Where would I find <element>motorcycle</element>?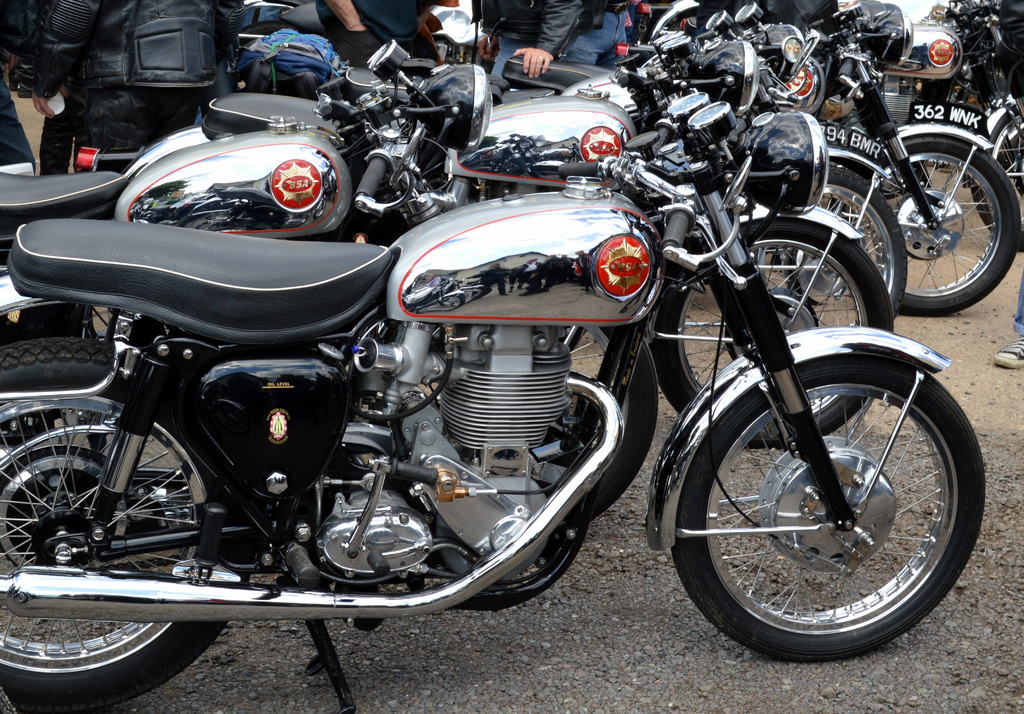
At BBox(0, 37, 489, 247).
